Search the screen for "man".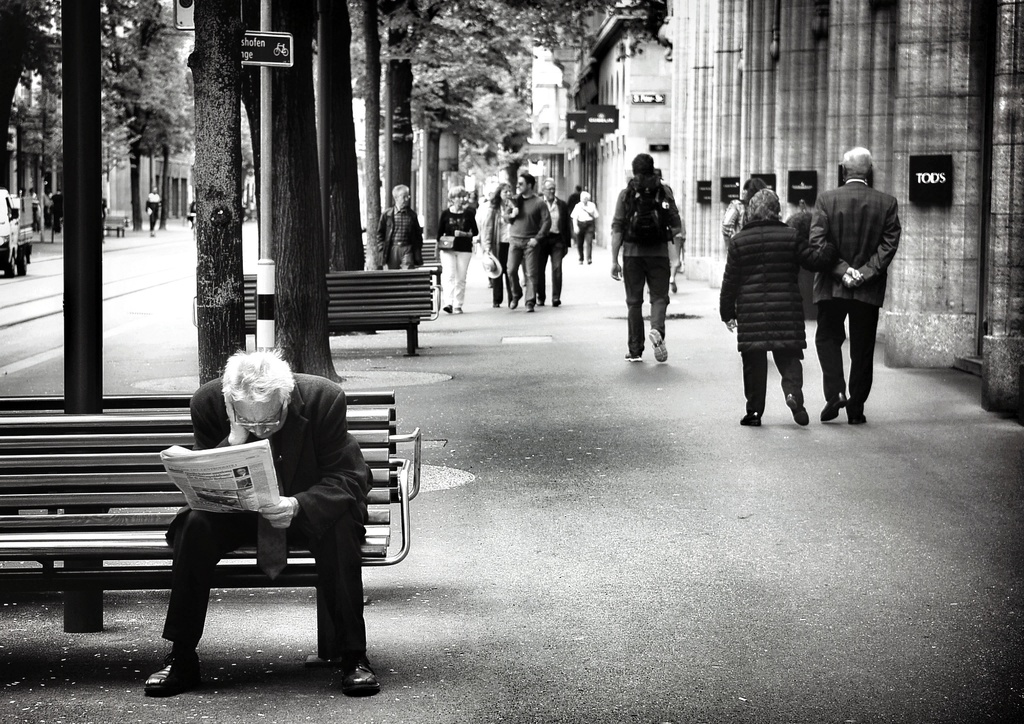
Found at region(609, 152, 680, 363).
